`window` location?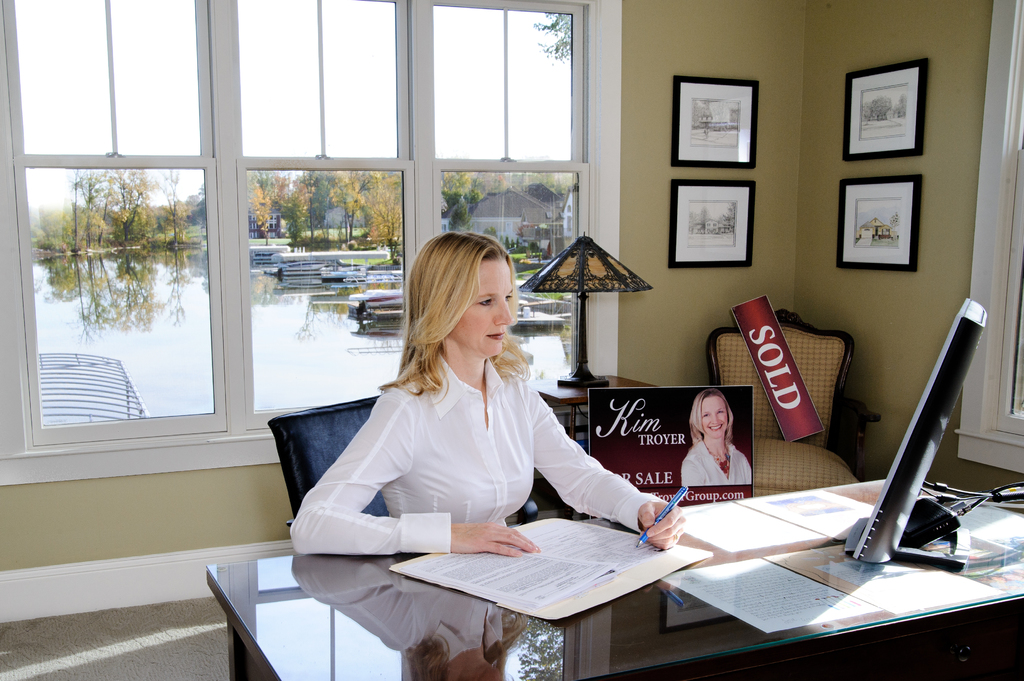
0,0,625,488
